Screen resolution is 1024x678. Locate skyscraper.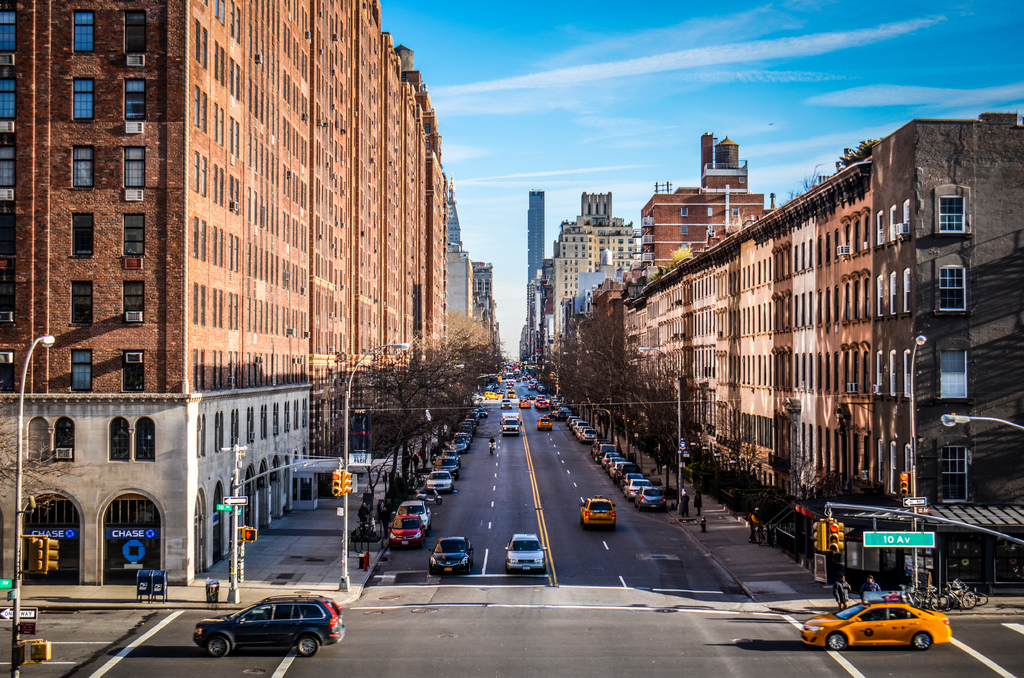
{"left": 8, "top": 0, "right": 450, "bottom": 494}.
